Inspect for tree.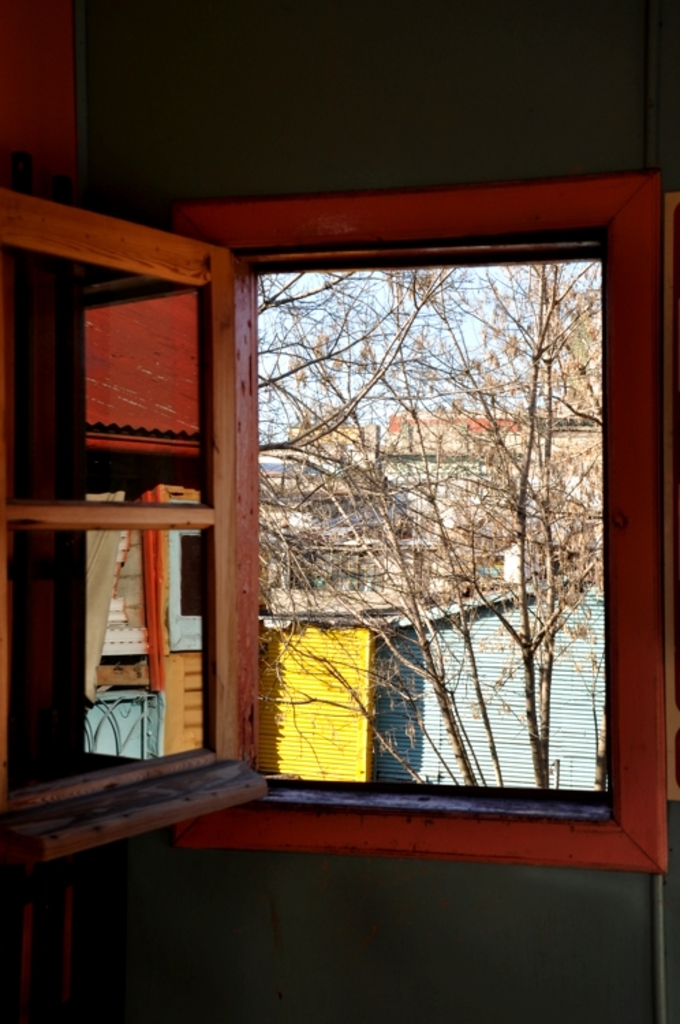
Inspection: 251:246:599:792.
